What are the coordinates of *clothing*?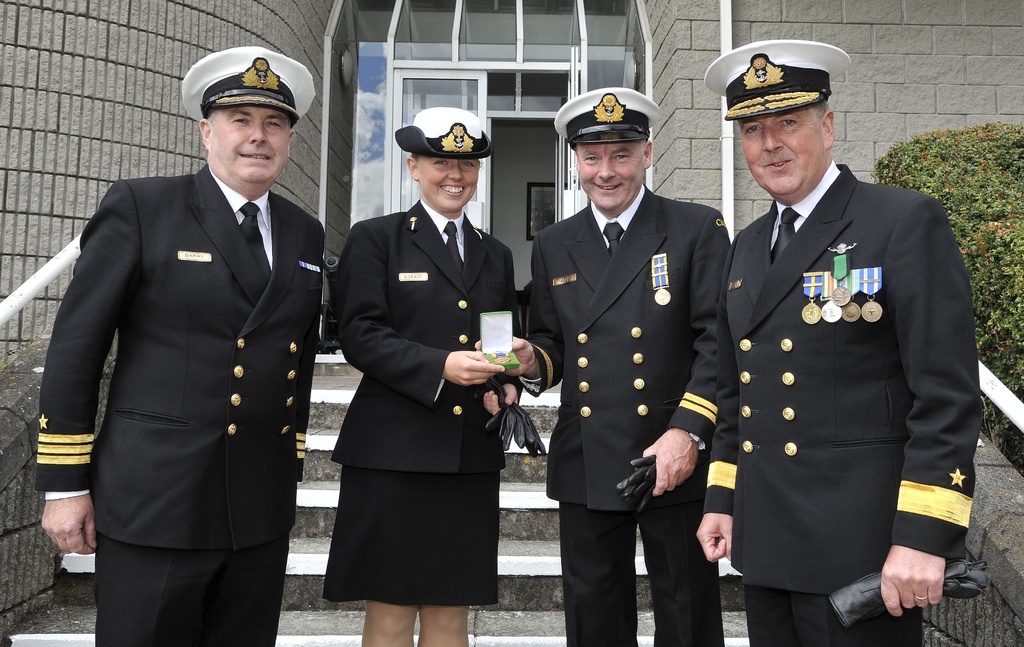
(700, 163, 963, 596).
